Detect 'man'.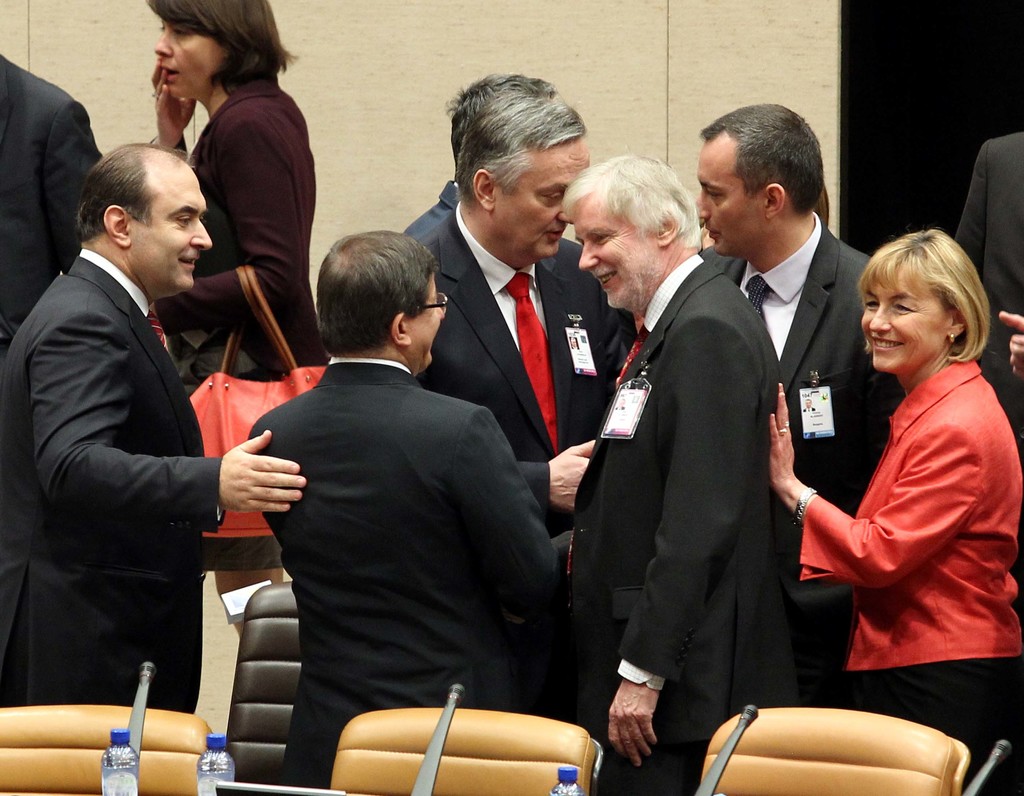
Detected at {"left": 0, "top": 58, "right": 116, "bottom": 363}.
